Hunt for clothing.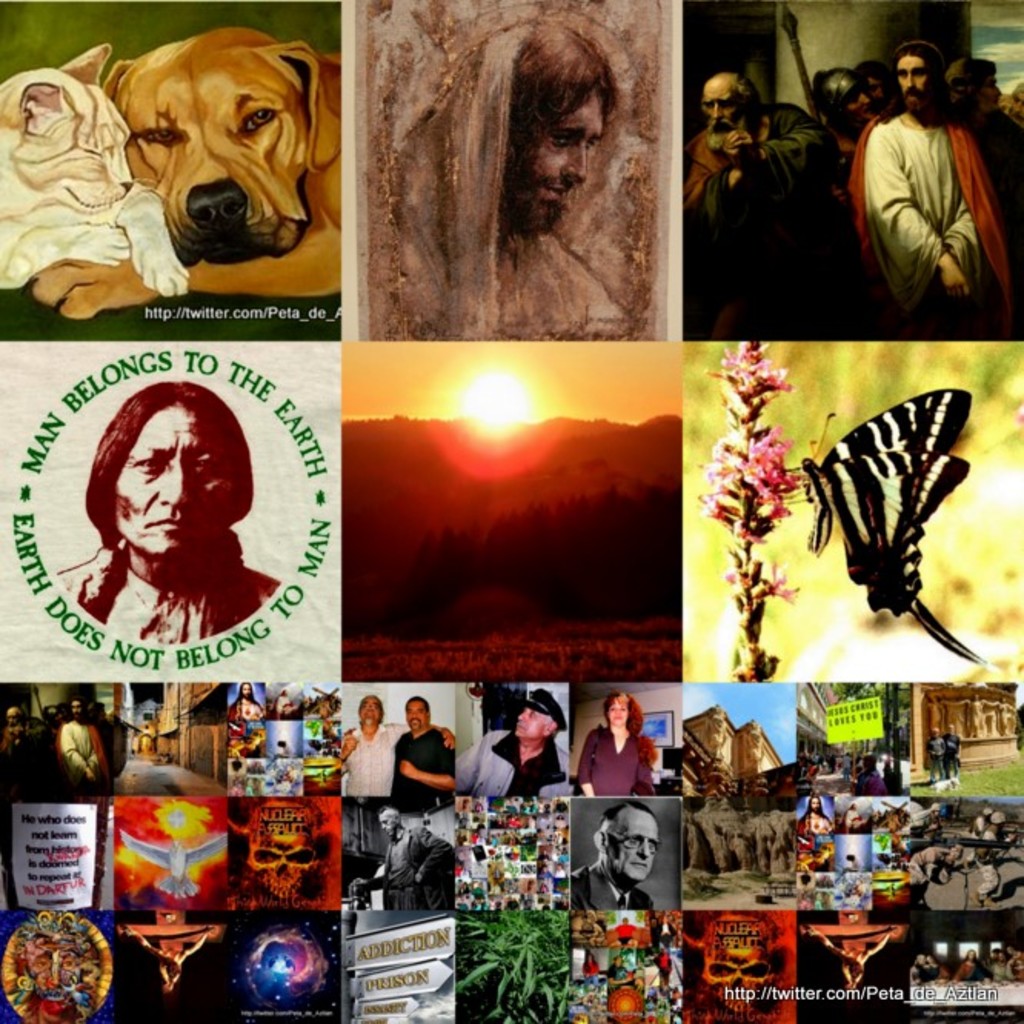
Hunted down at pyautogui.locateOnScreen(391, 727, 454, 789).
